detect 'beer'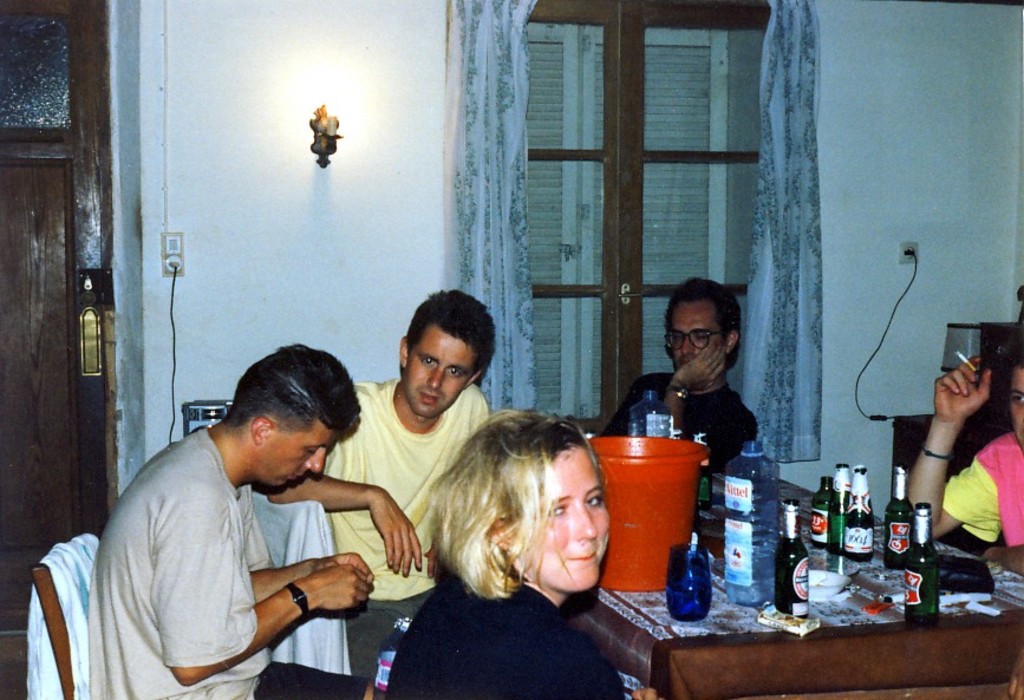
[900,502,939,626]
